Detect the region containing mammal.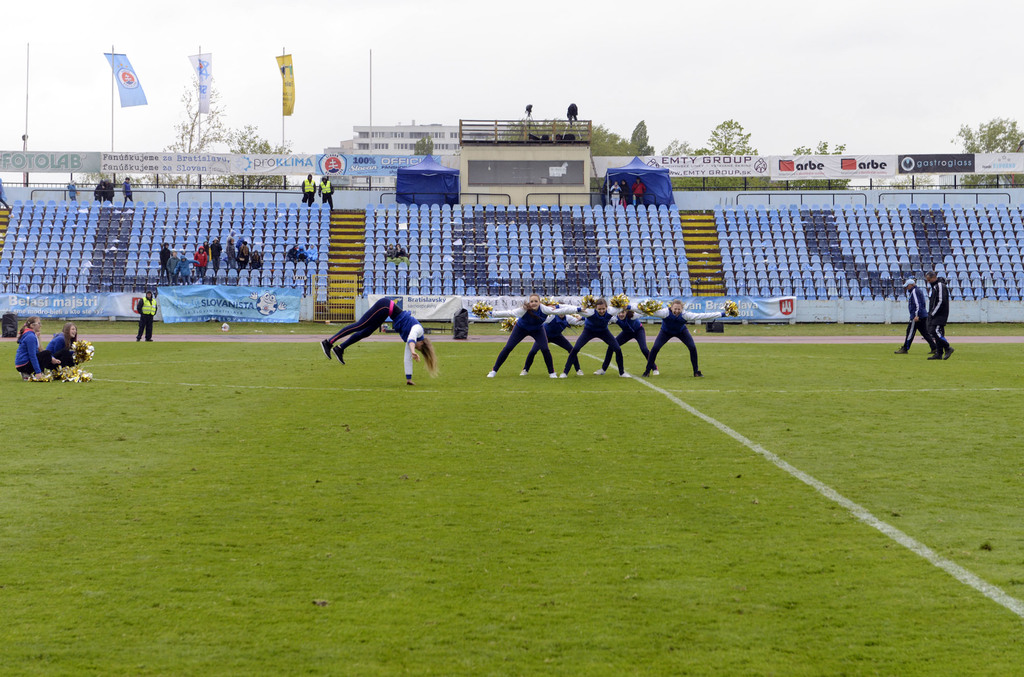
[x1=92, y1=178, x2=102, y2=202].
